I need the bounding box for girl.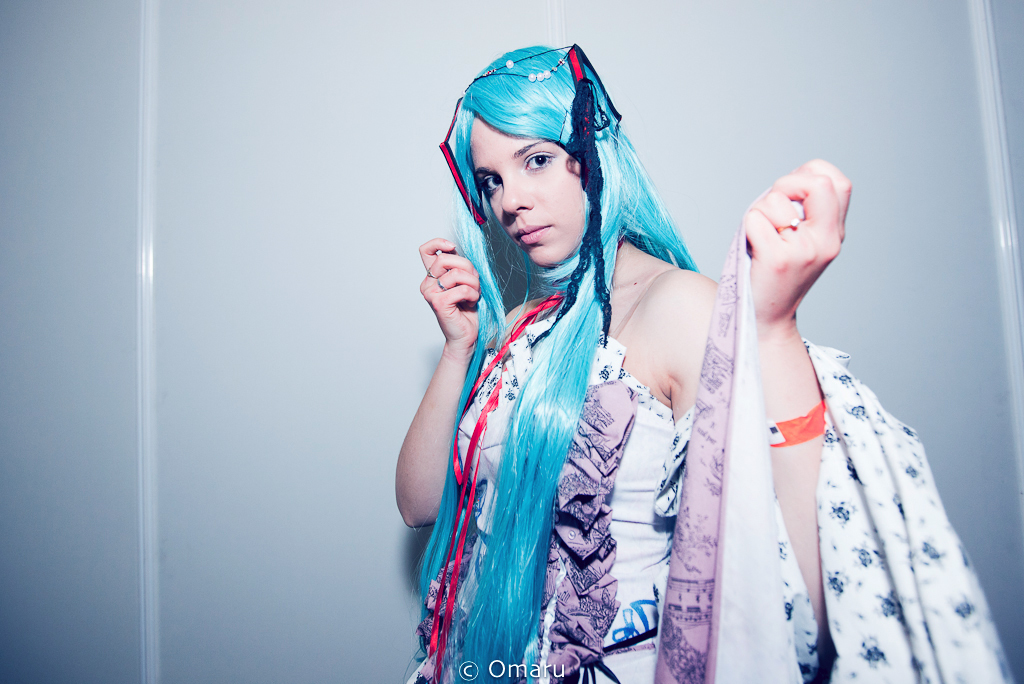
Here it is: rect(390, 44, 1013, 683).
